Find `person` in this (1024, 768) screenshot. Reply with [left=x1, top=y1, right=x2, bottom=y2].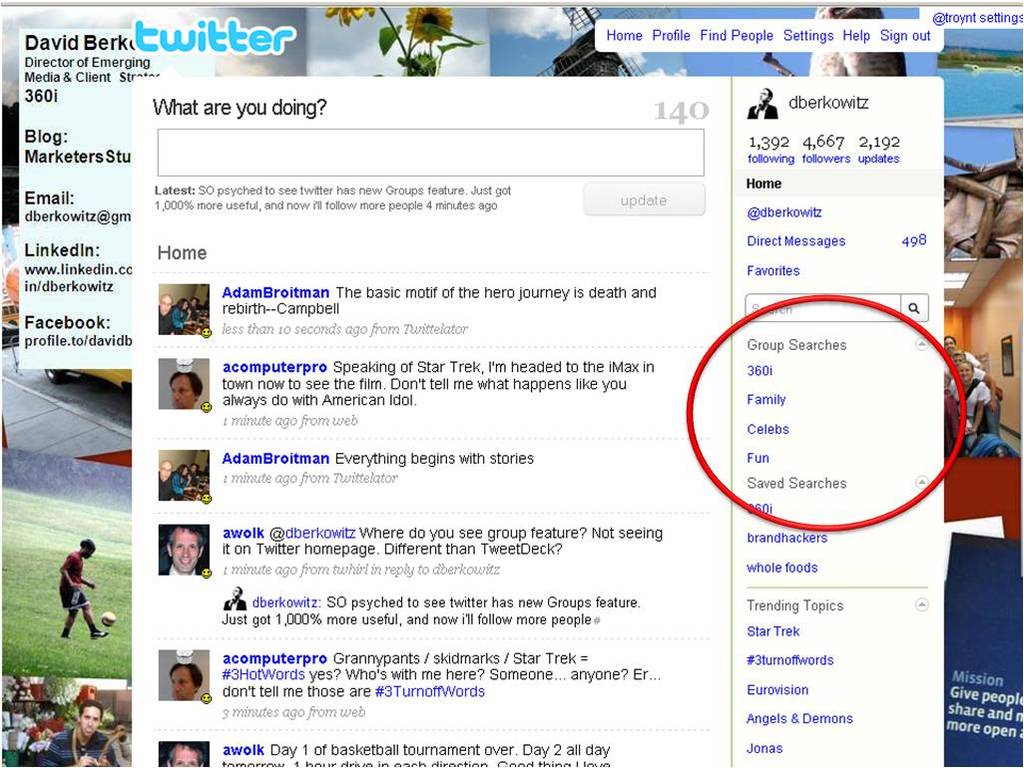
[left=155, top=289, right=175, bottom=338].
